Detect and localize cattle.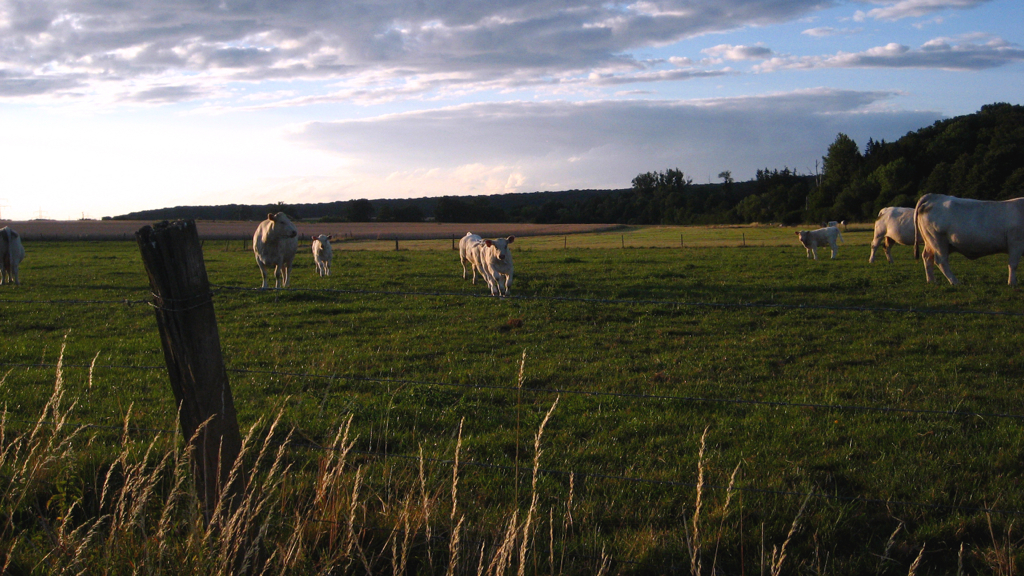
Localized at <region>460, 232, 482, 283</region>.
